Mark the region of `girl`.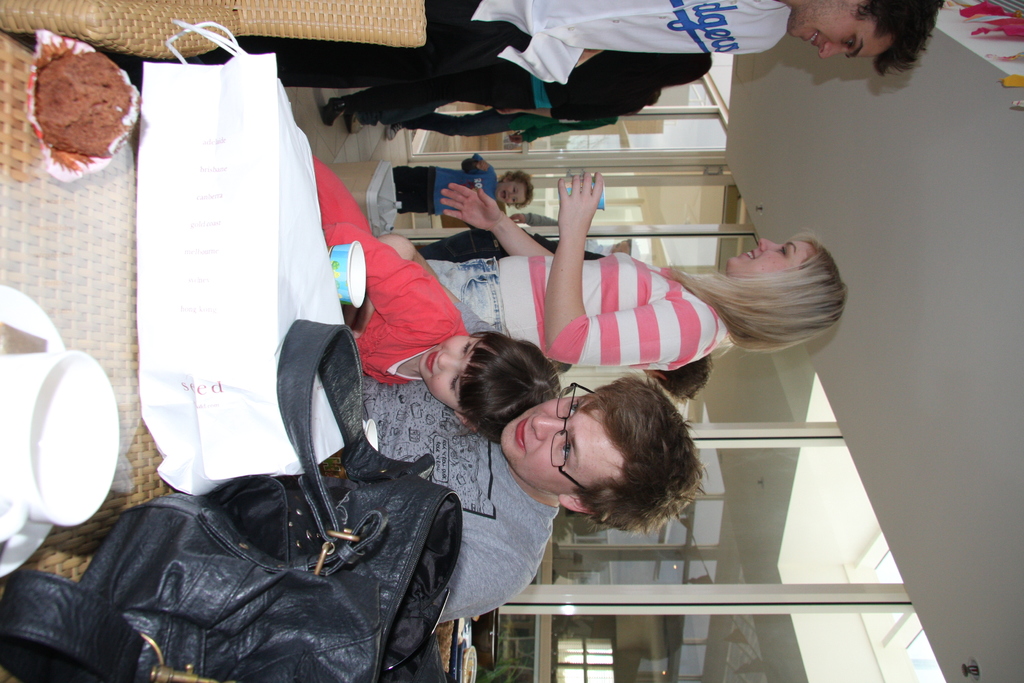
Region: 311, 154, 563, 447.
